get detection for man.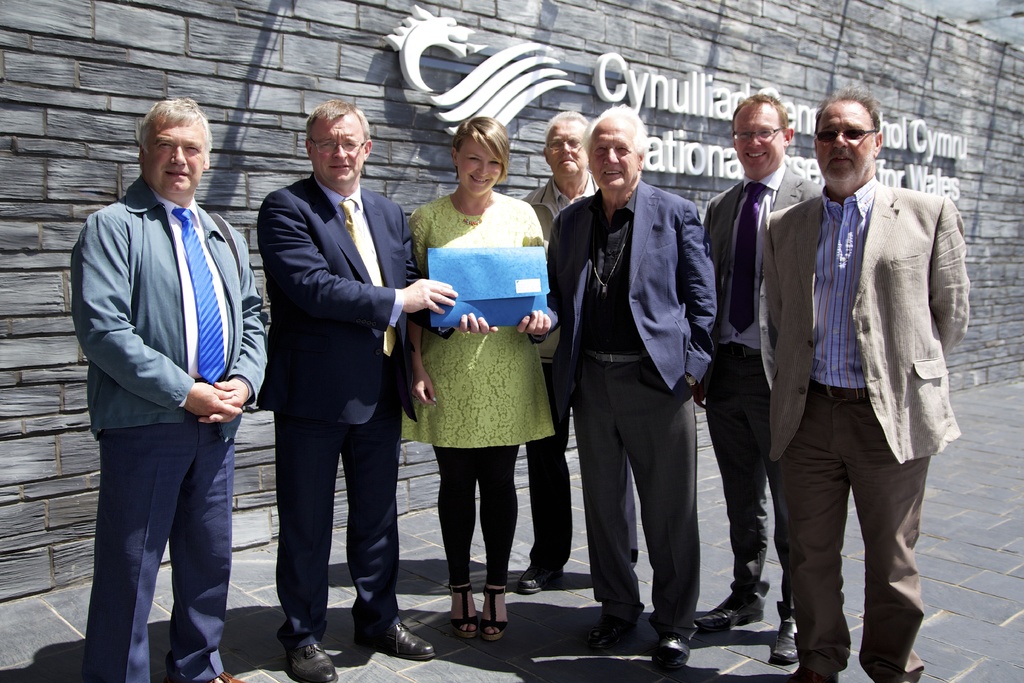
Detection: region(77, 95, 273, 682).
